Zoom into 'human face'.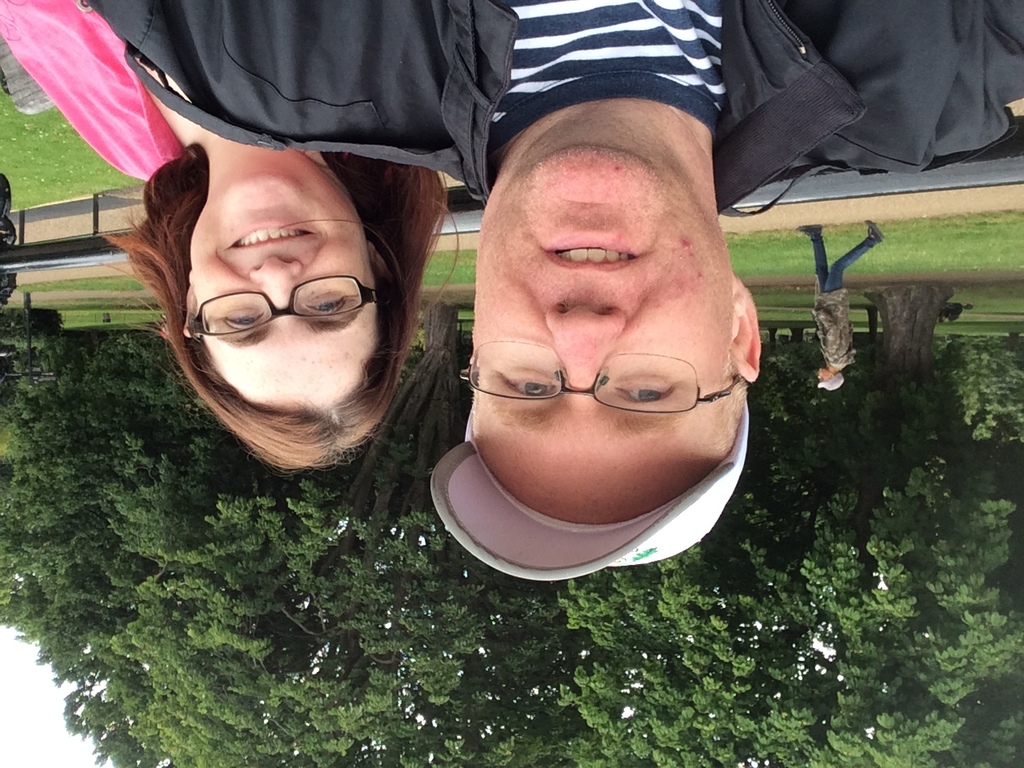
Zoom target: (466,142,736,526).
